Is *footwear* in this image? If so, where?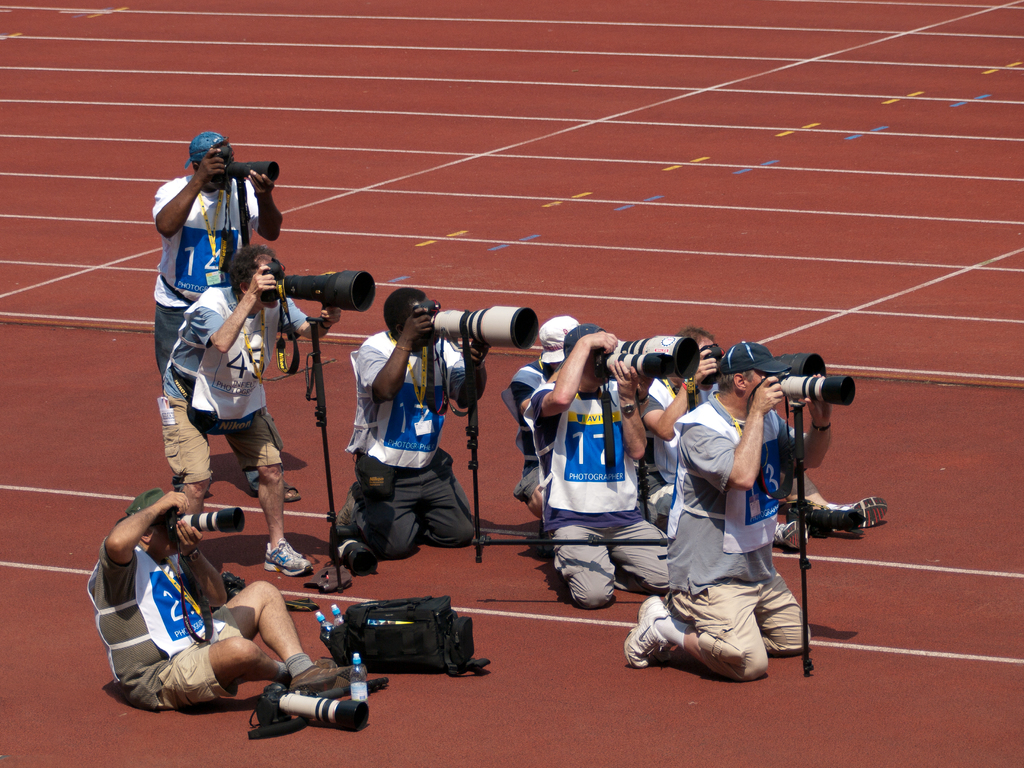
Yes, at locate(622, 598, 676, 669).
